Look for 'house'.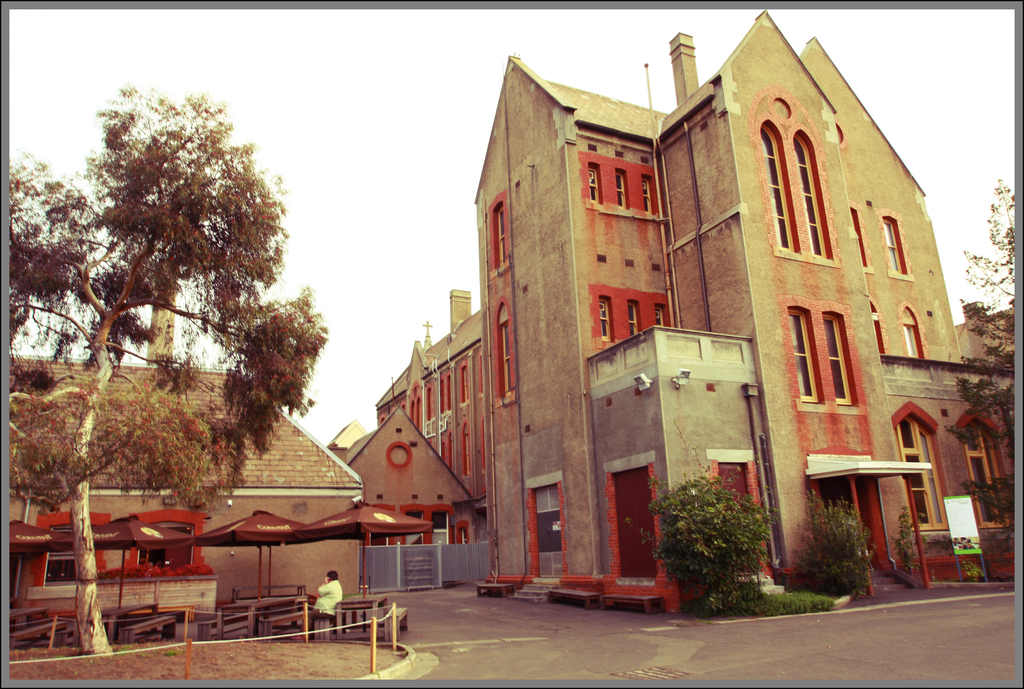
Found: crop(375, 288, 489, 555).
